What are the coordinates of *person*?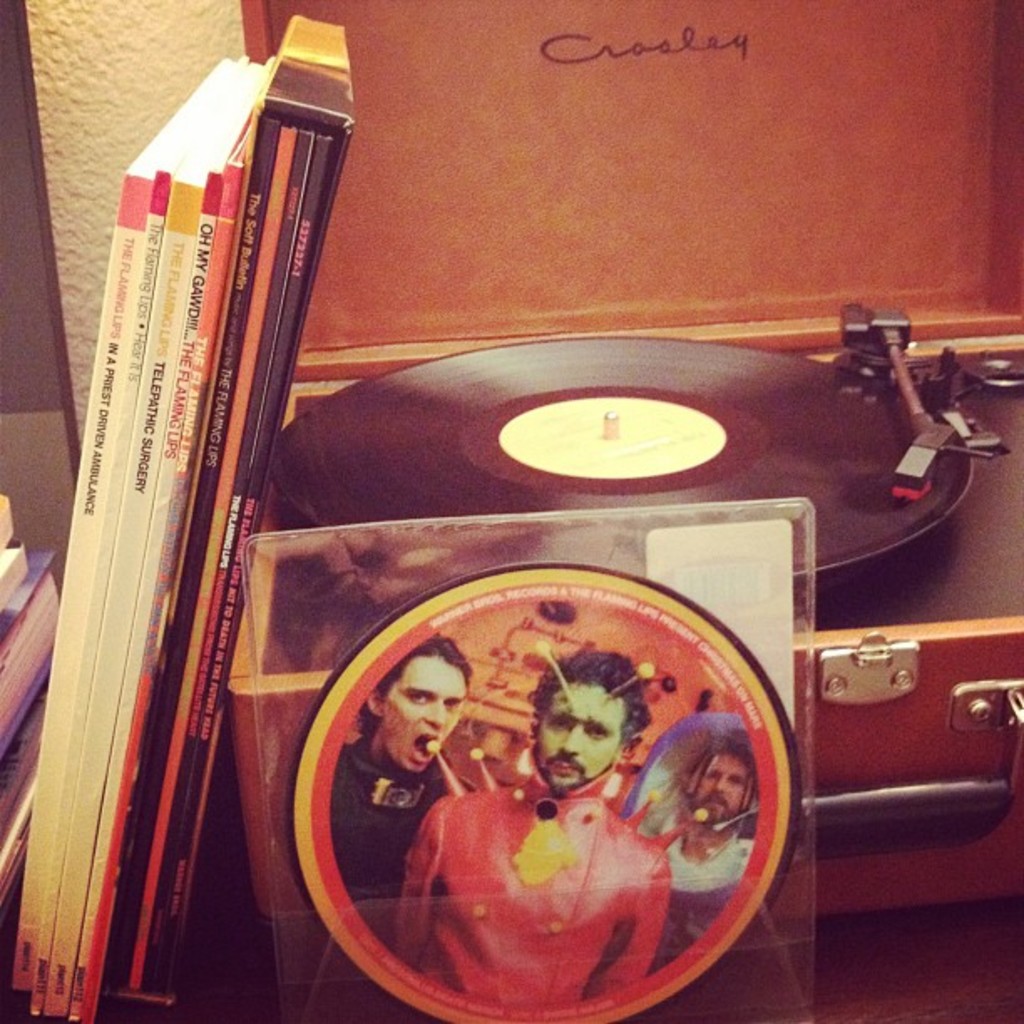
<bbox>643, 733, 751, 977</bbox>.
